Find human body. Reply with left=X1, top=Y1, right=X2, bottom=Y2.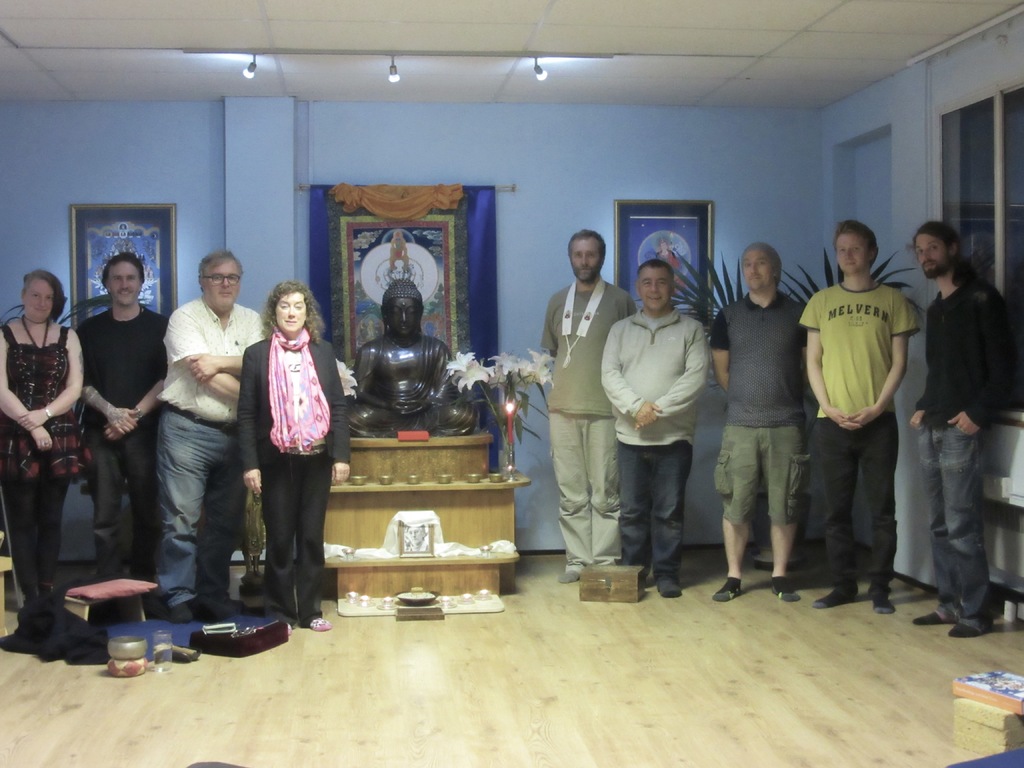
left=353, top=278, right=479, bottom=442.
